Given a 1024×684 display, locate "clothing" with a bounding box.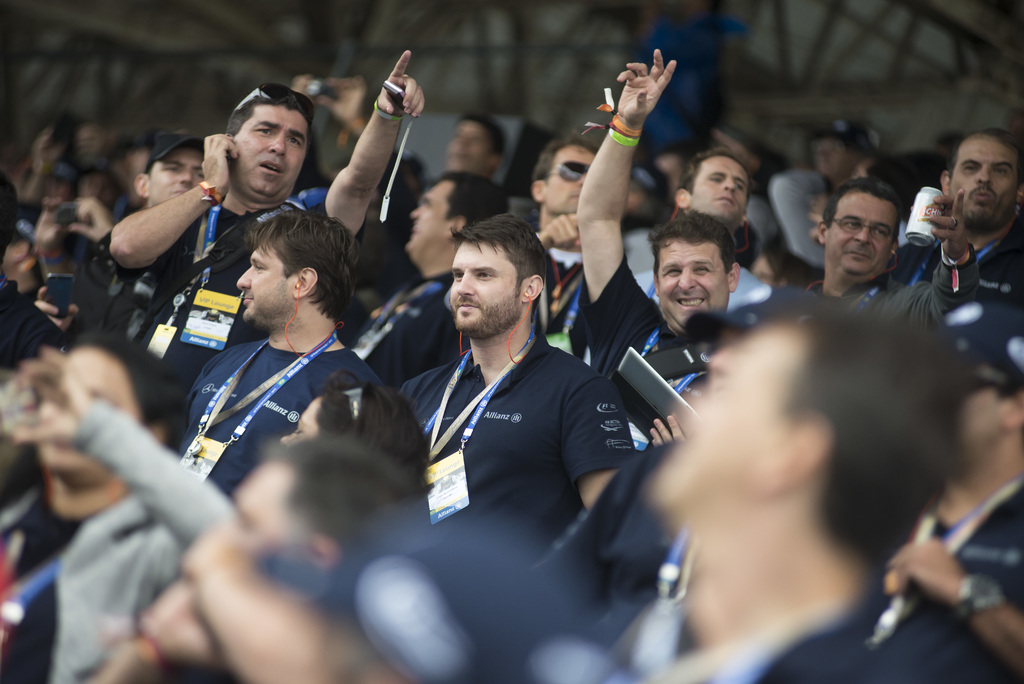
Located: (1,281,53,367).
